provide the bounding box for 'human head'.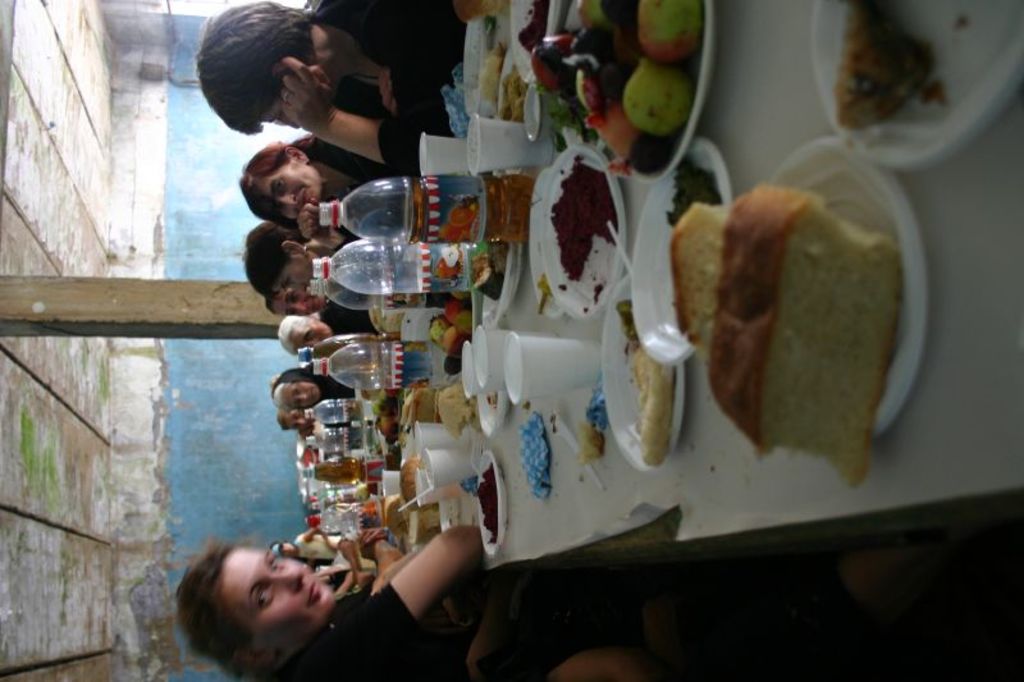
{"left": 178, "top": 3, "right": 364, "bottom": 129}.
